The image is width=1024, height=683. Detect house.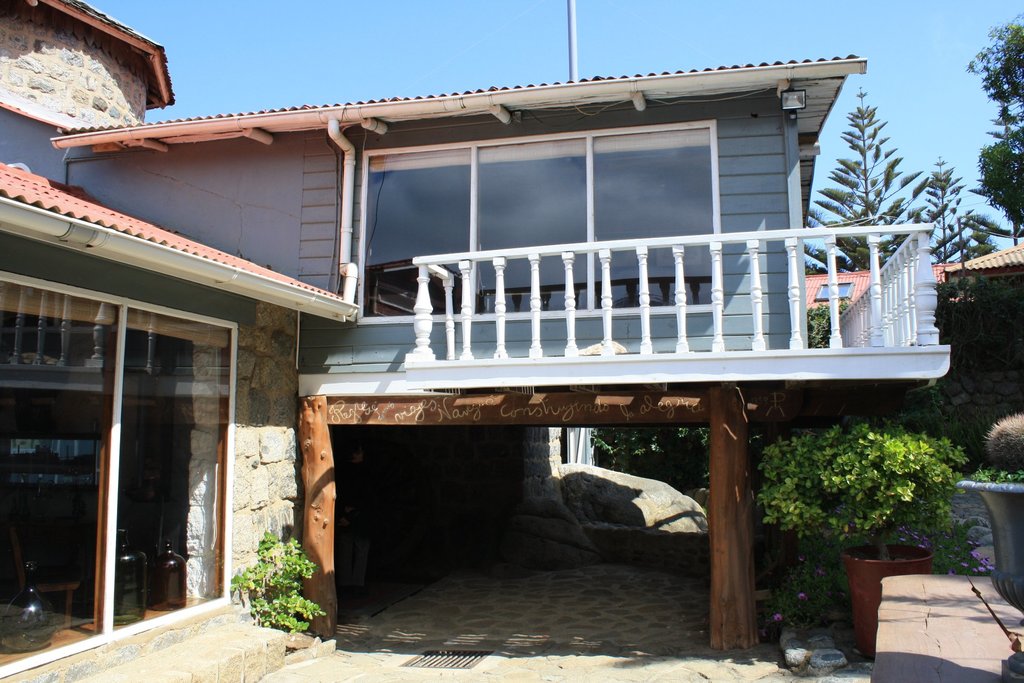
Detection: bbox=[0, 0, 943, 682].
